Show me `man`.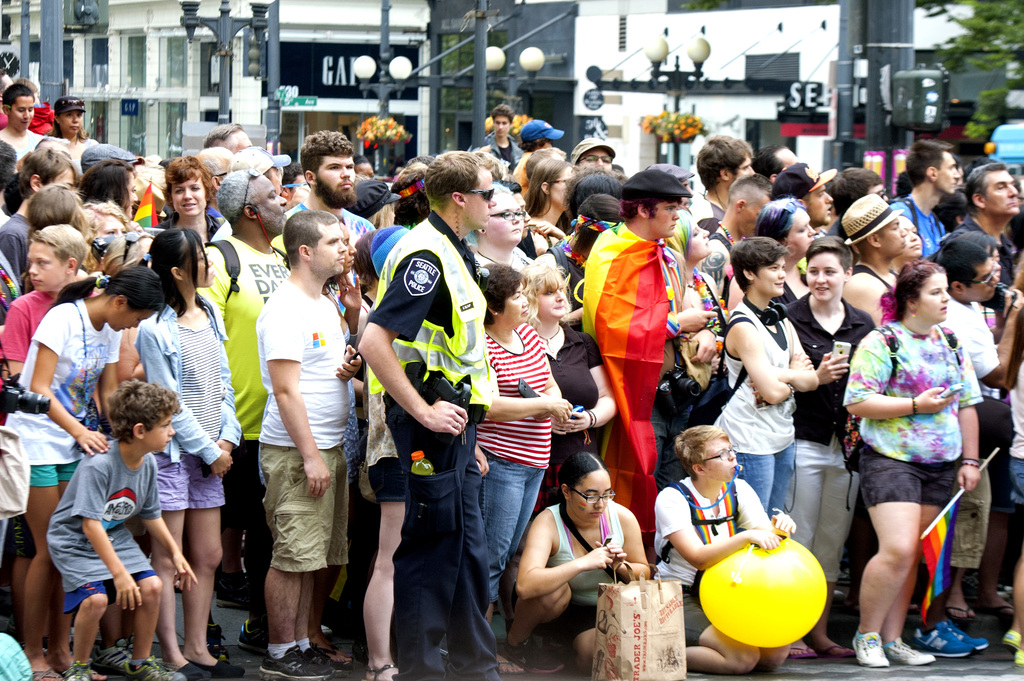
`man` is here: [372, 156, 433, 279].
